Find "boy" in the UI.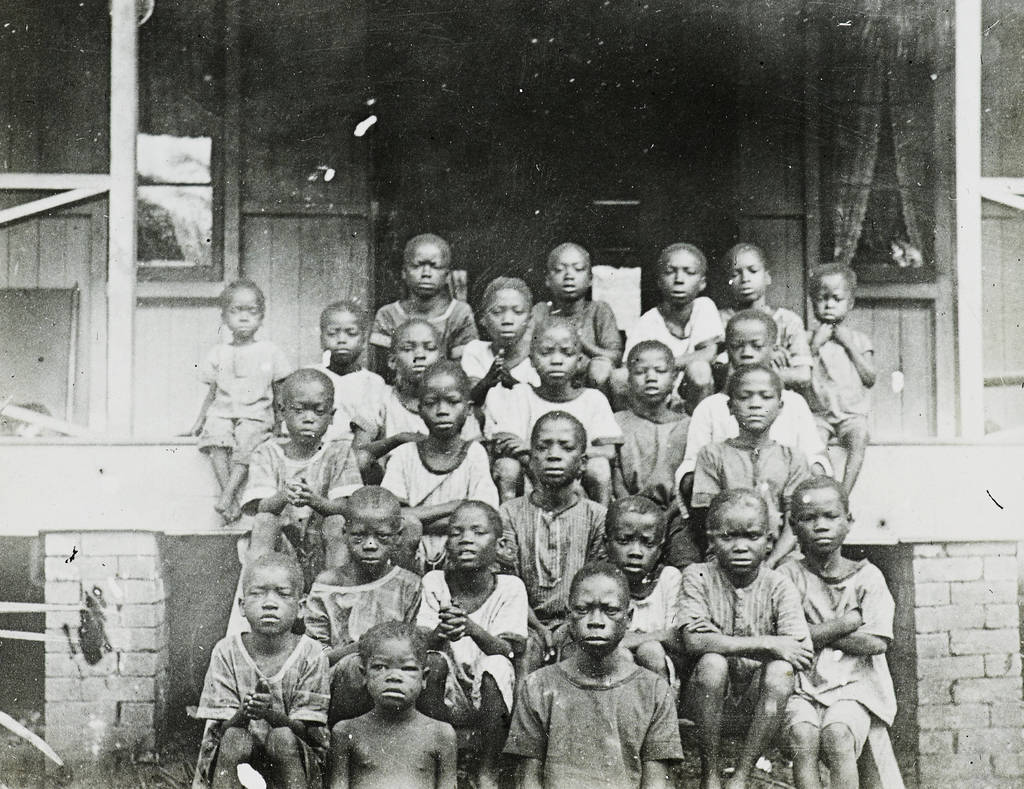
UI element at Rect(688, 371, 822, 527).
